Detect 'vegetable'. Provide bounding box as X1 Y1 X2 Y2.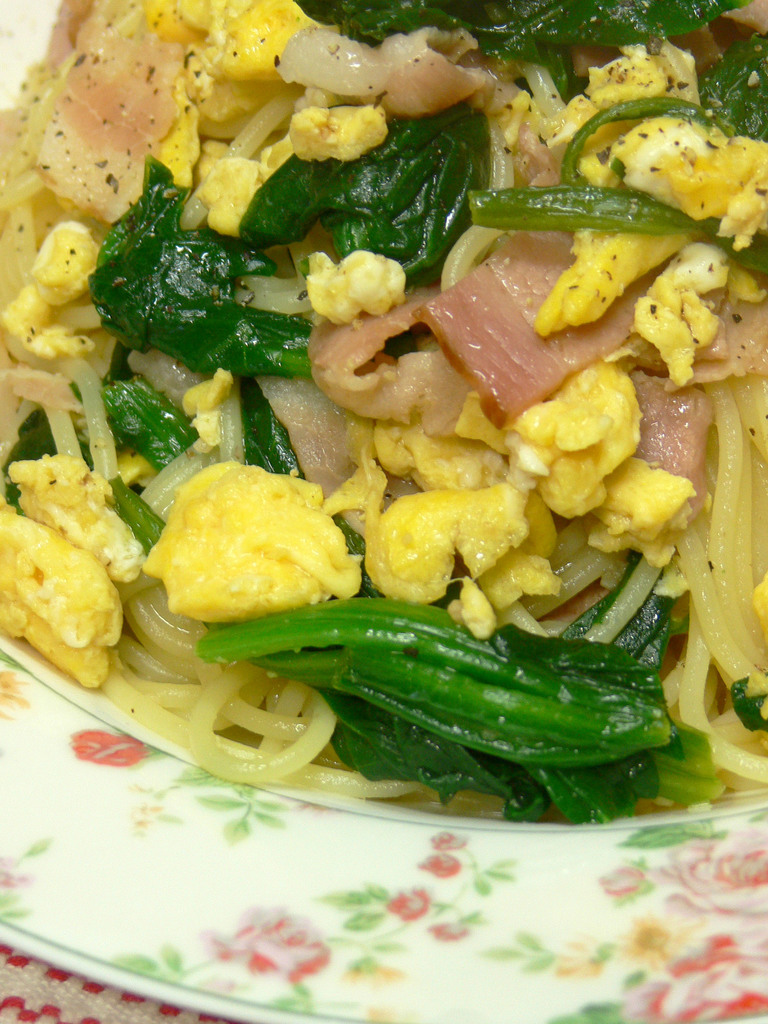
232 89 496 293.
